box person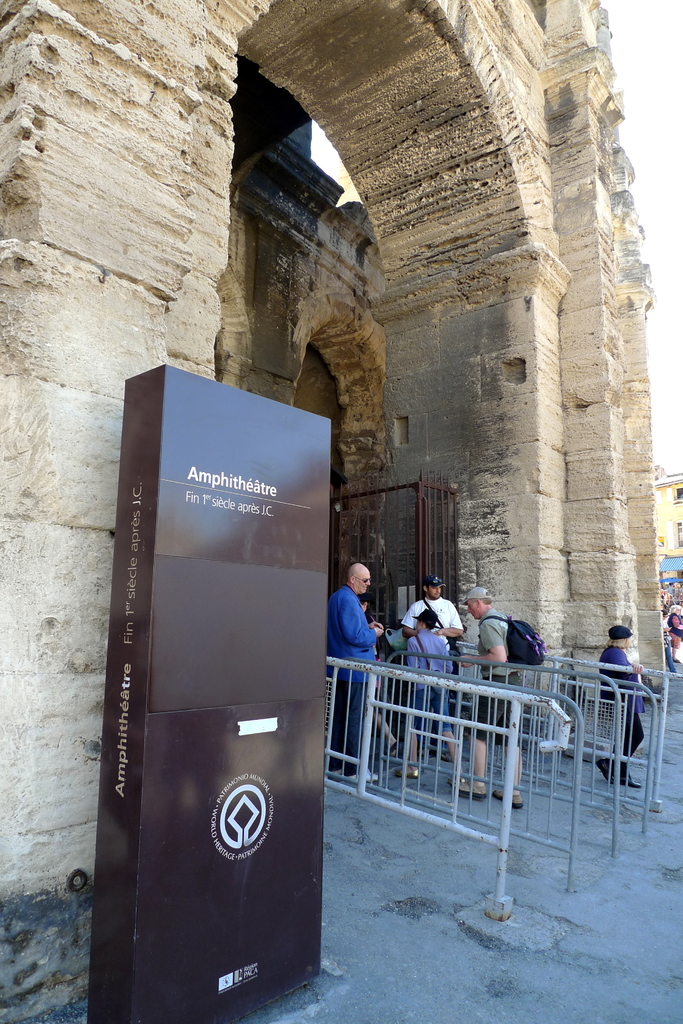
l=403, t=575, r=466, b=669
